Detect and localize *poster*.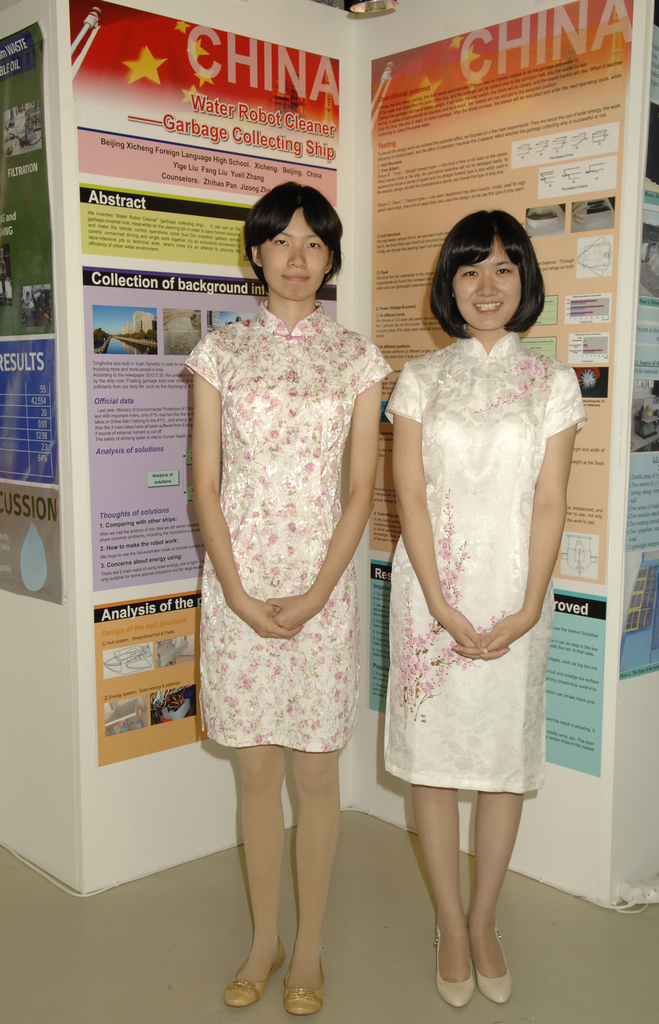
Localized at box(62, 0, 342, 584).
